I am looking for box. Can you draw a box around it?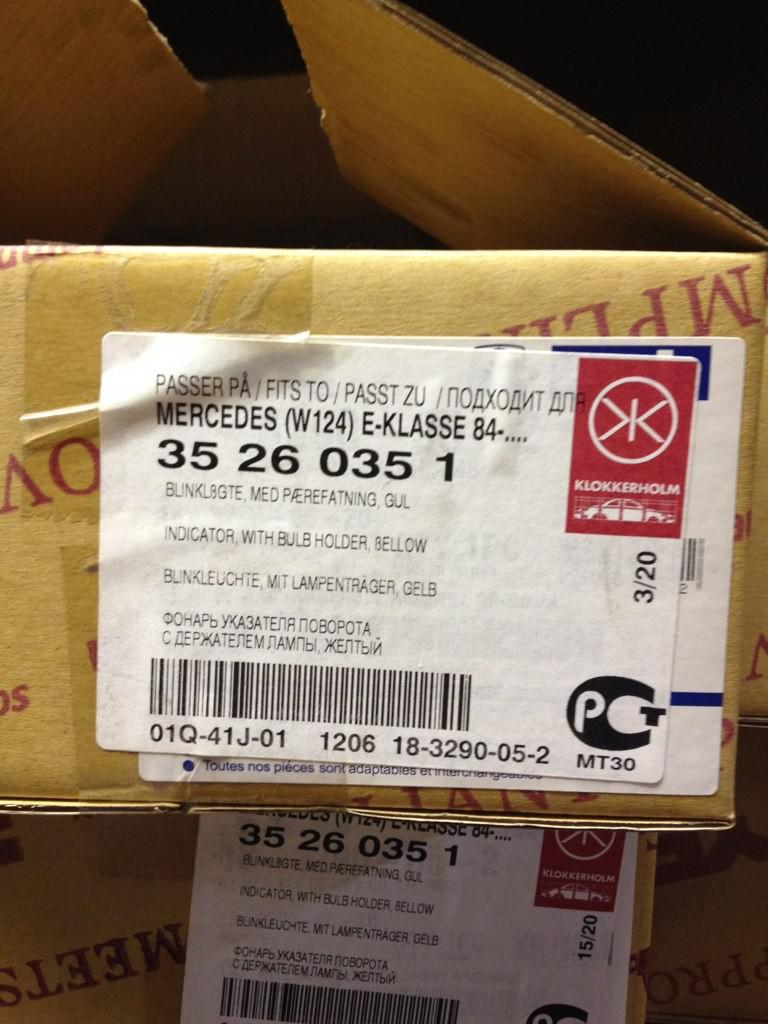
Sure, the bounding box is {"x1": 727, "y1": 342, "x2": 766, "y2": 732}.
